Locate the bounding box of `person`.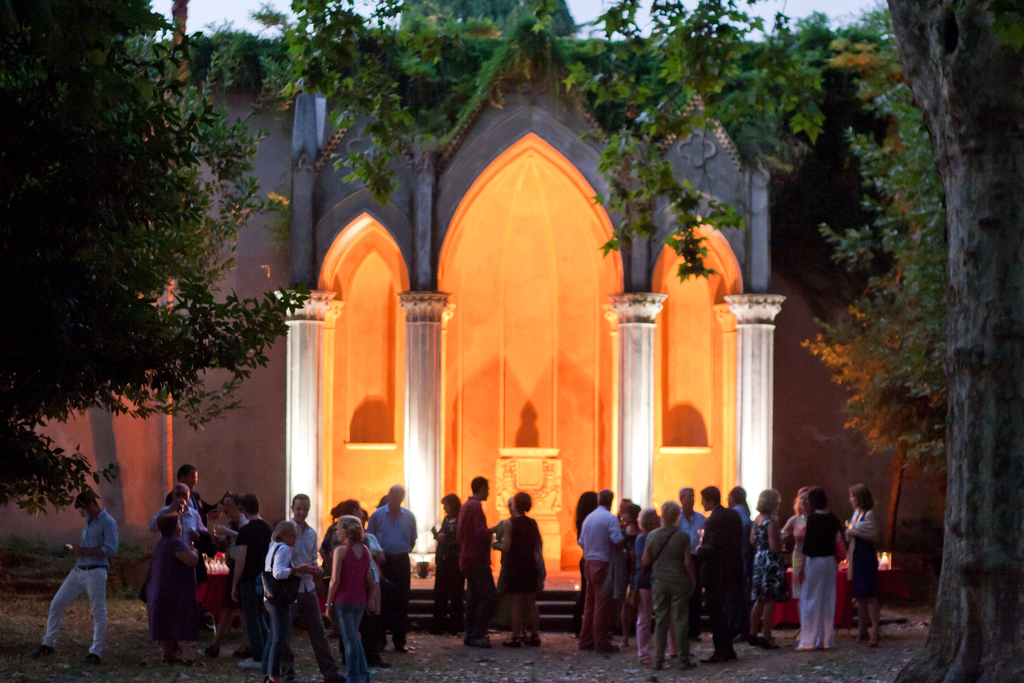
Bounding box: <region>29, 488, 120, 667</region>.
